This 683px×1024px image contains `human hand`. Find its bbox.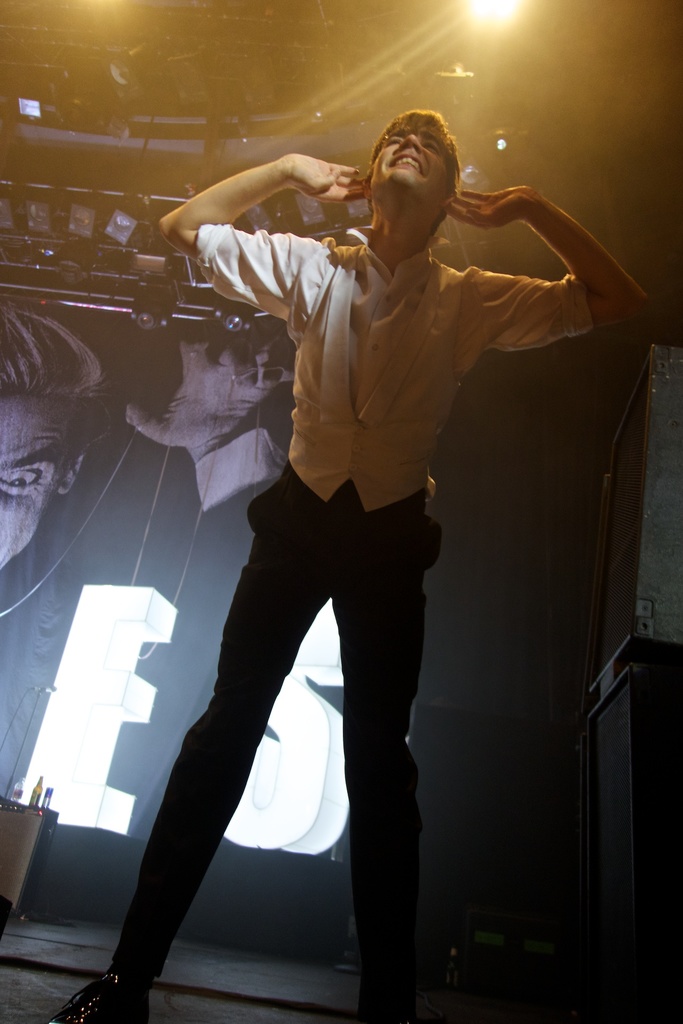
Rect(242, 136, 374, 198).
